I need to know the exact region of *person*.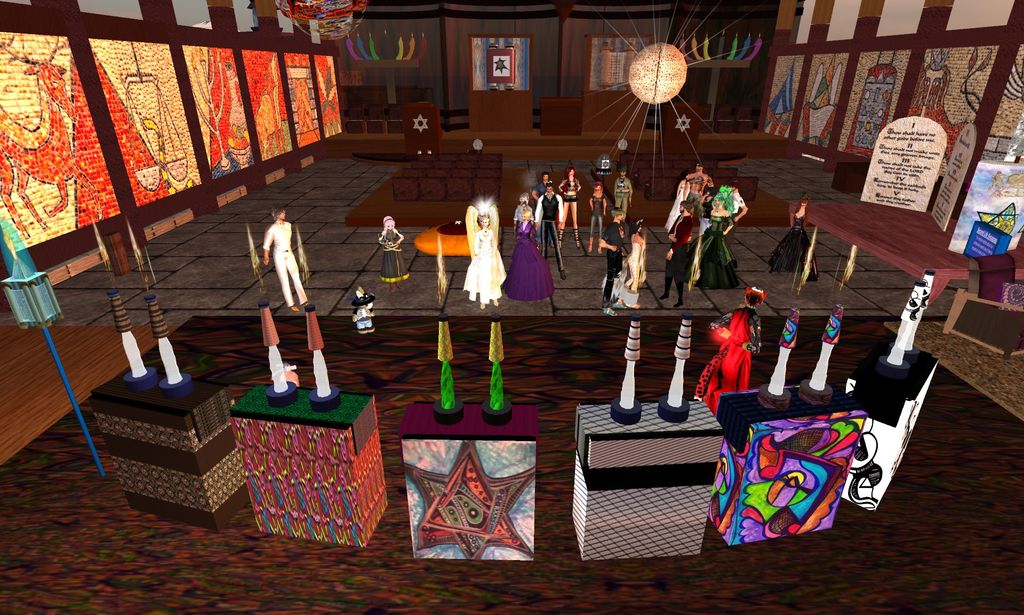
Region: 612:162:635:224.
